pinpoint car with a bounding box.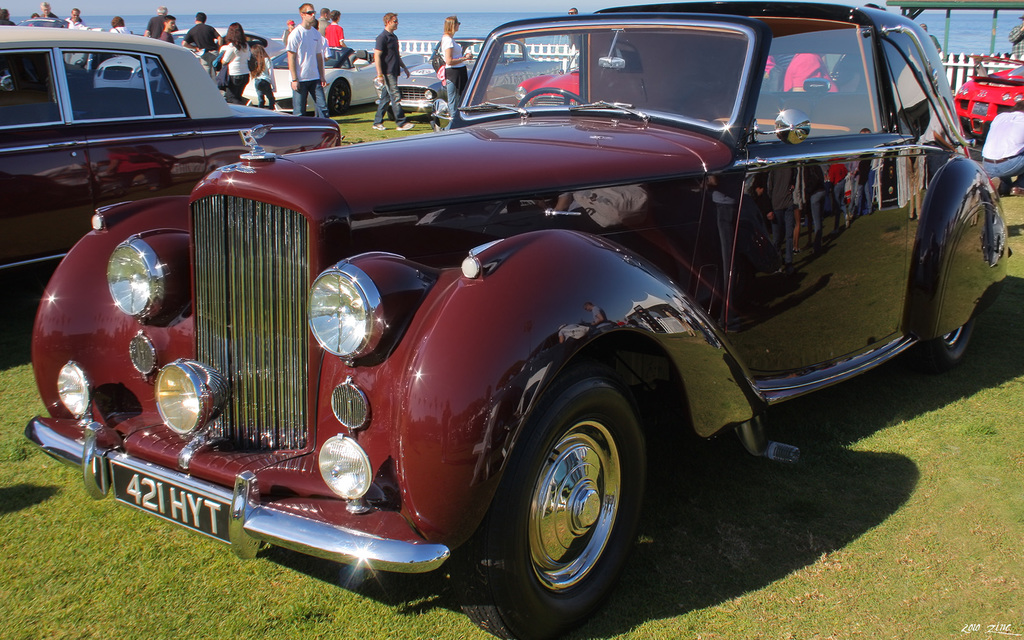
954, 58, 1023, 142.
